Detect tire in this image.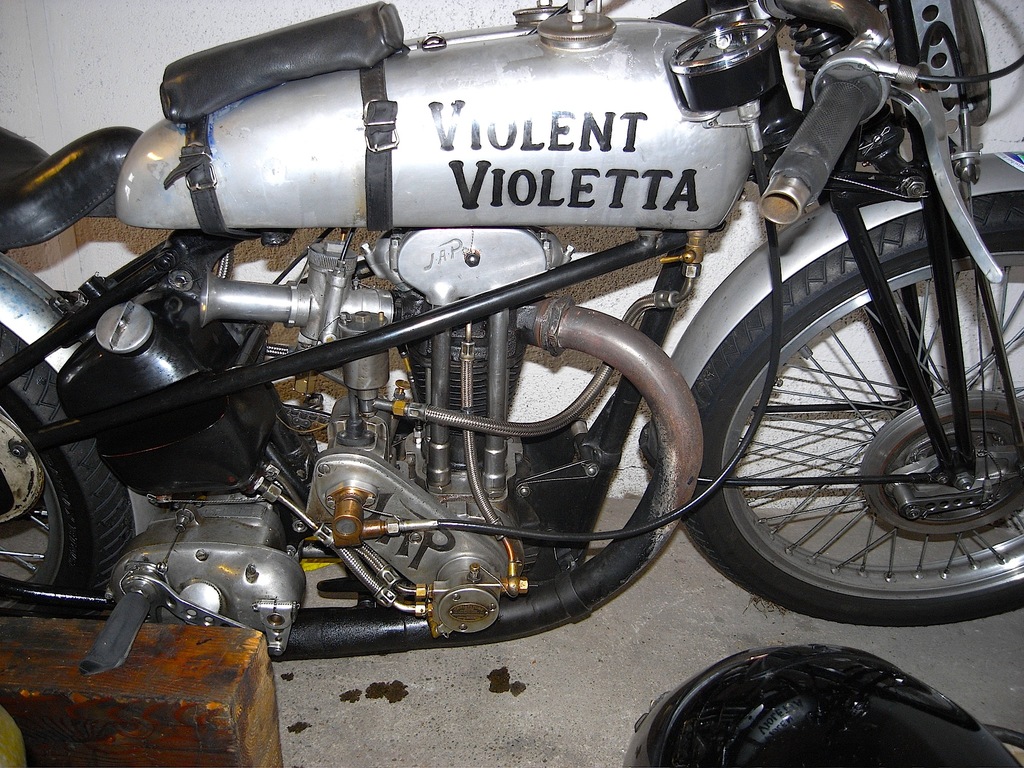
Detection: detection(727, 220, 1009, 632).
